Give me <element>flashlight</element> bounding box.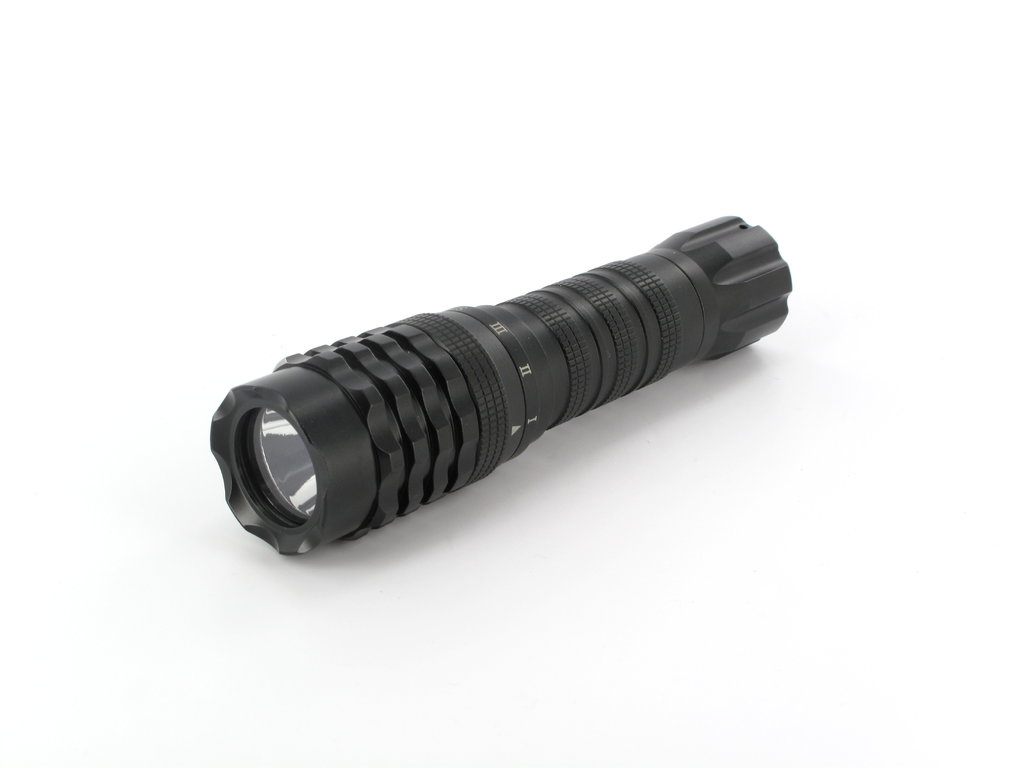
pyautogui.locateOnScreen(207, 207, 797, 561).
